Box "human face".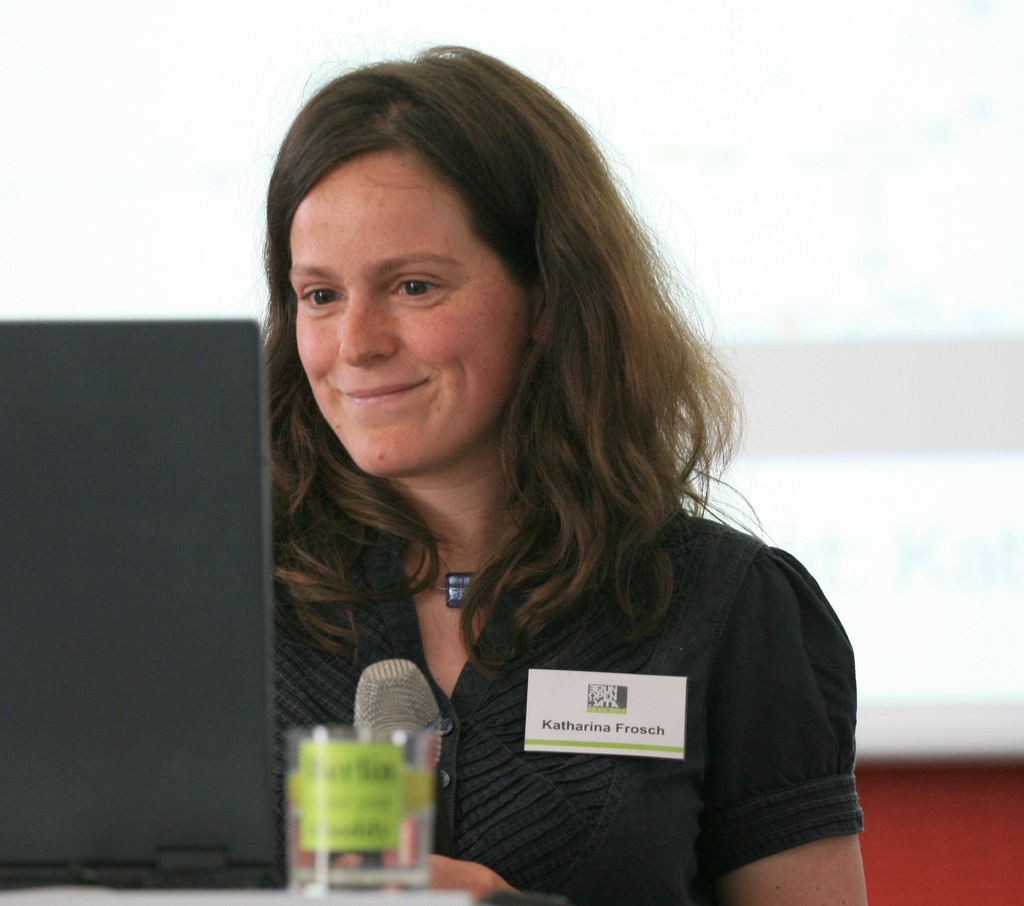
267,129,535,481.
